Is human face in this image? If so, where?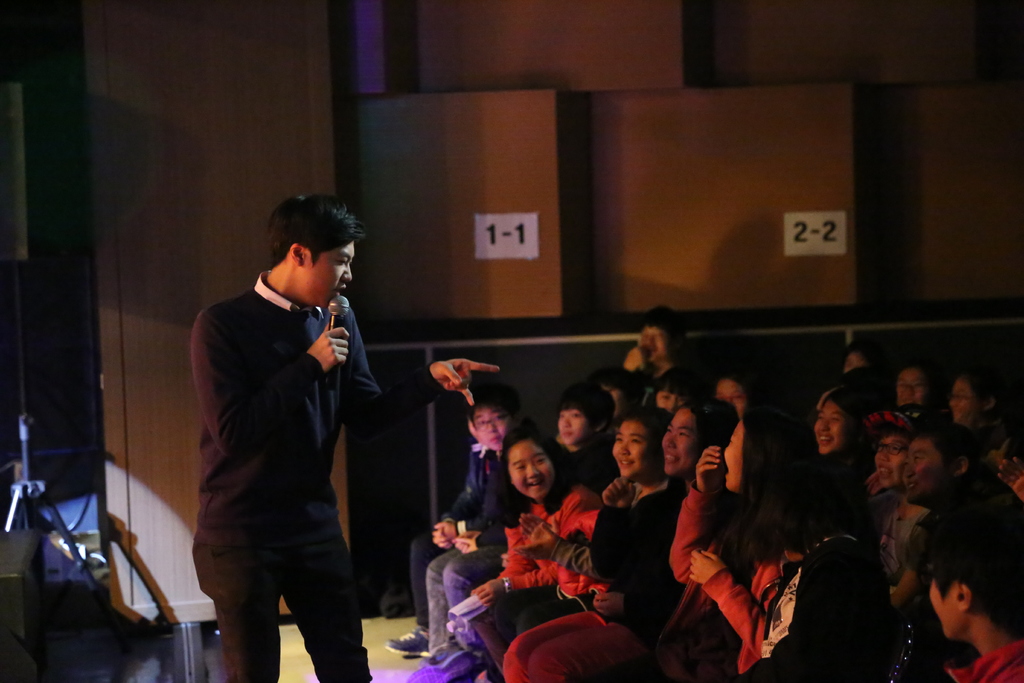
Yes, at bbox=[467, 404, 507, 450].
